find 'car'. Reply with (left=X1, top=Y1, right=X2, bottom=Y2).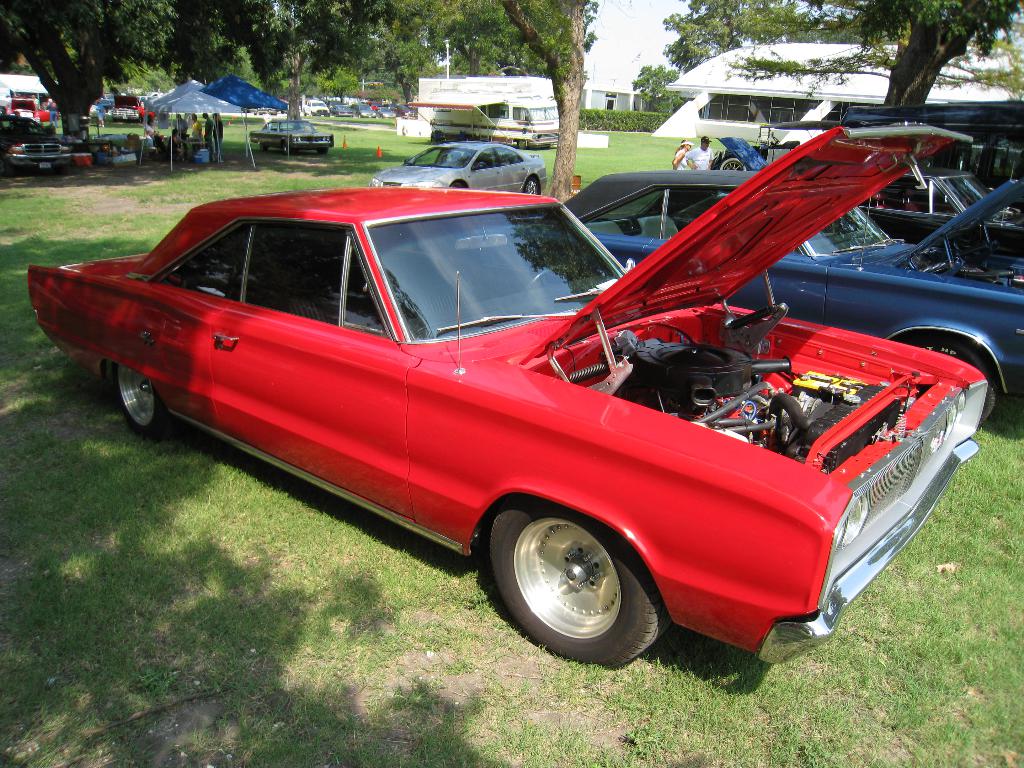
(left=0, top=117, right=72, bottom=175).
